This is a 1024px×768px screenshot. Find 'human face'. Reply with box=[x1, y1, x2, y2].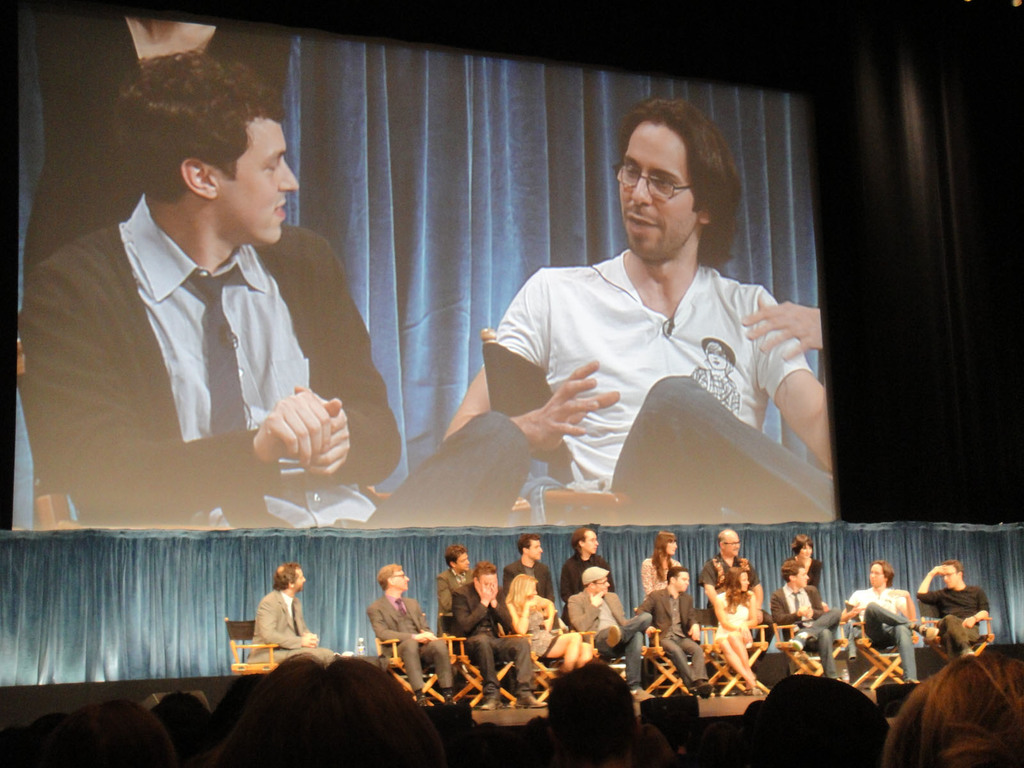
box=[942, 563, 959, 589].
